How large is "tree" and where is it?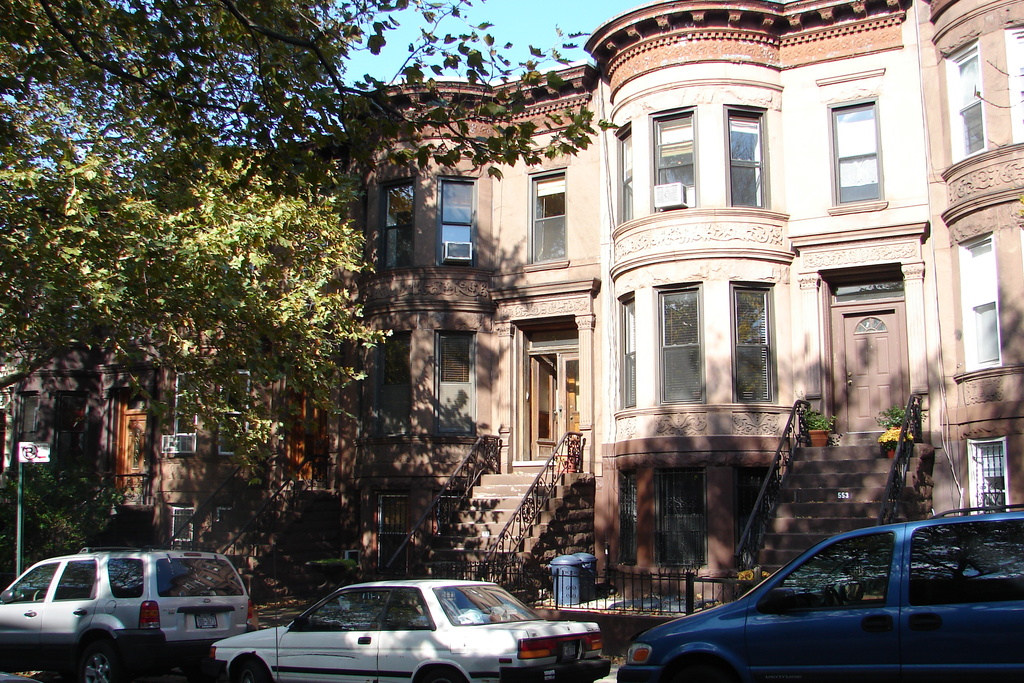
Bounding box: crop(0, 0, 632, 495).
